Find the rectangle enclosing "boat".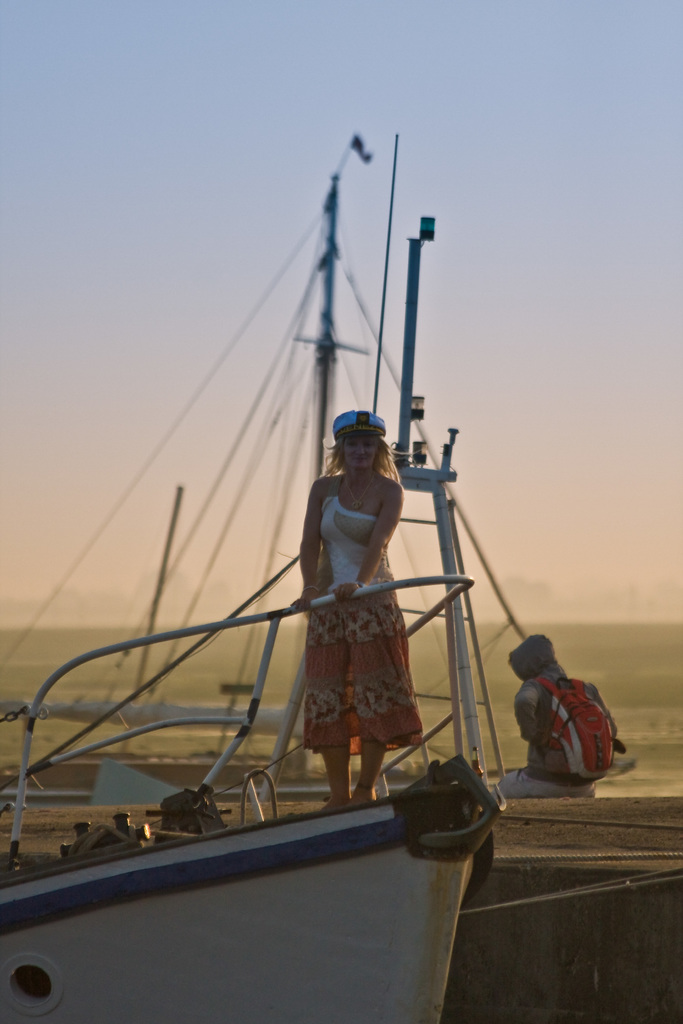
(x1=0, y1=140, x2=637, y2=790).
